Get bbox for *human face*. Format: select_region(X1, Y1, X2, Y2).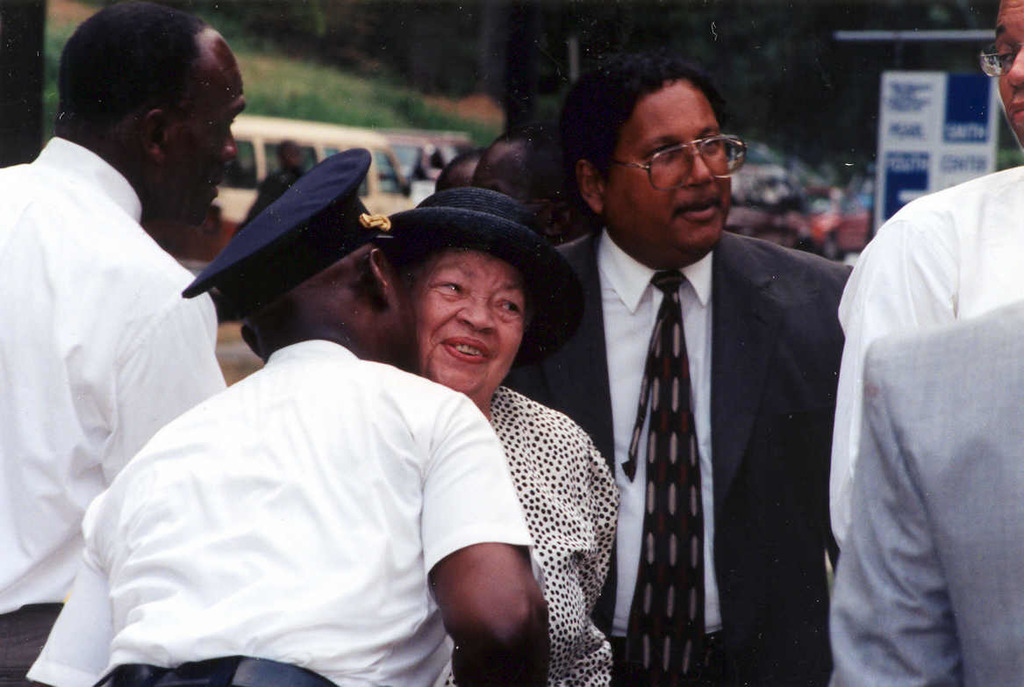
select_region(154, 41, 248, 211).
